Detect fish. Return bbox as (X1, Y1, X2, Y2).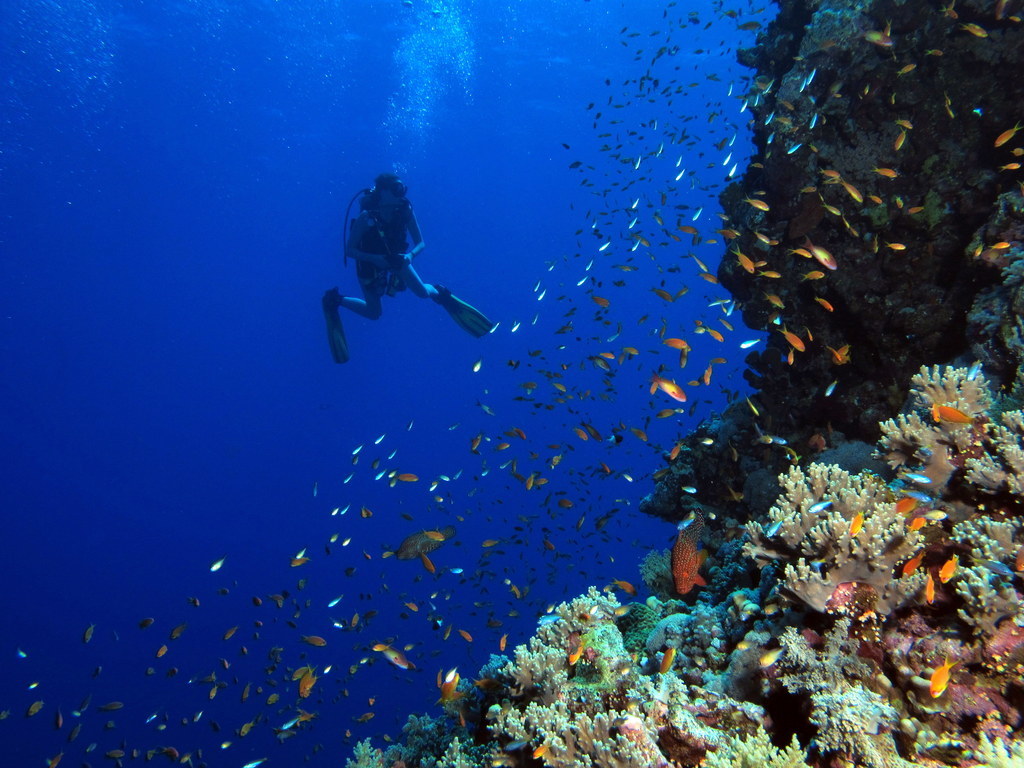
(667, 515, 712, 596).
